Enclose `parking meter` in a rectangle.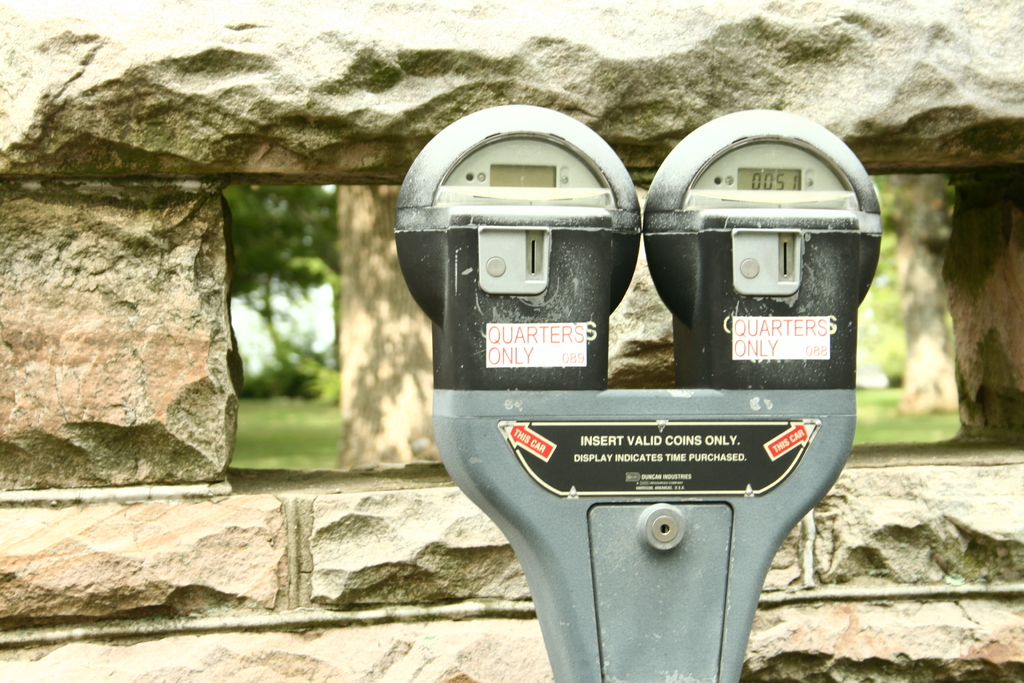
396,101,885,389.
